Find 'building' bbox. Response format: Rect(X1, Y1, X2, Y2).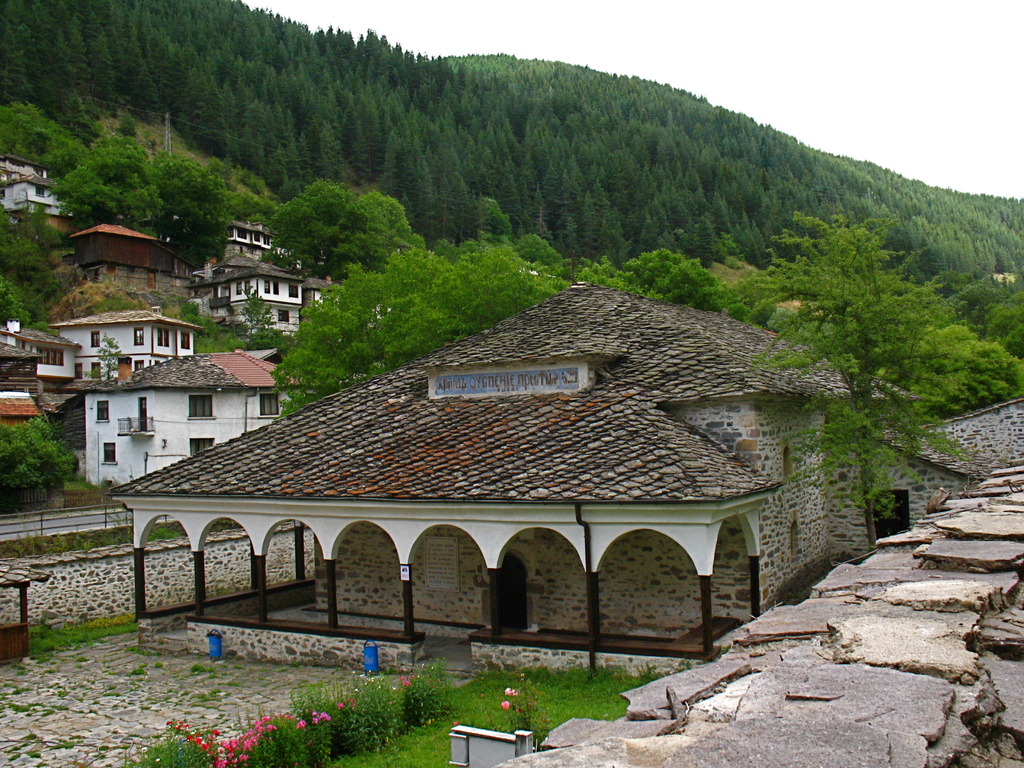
Rect(56, 212, 190, 303).
